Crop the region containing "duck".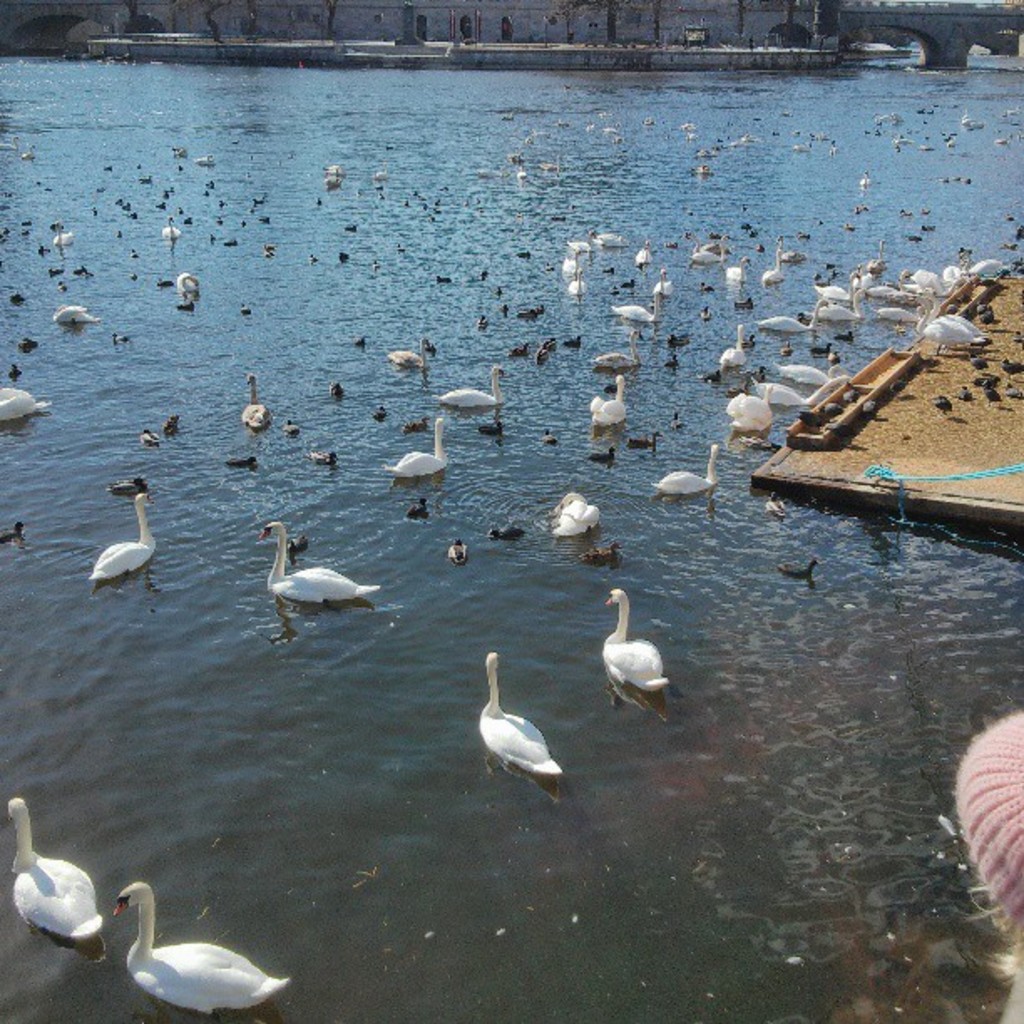
Crop region: bbox=[115, 890, 283, 1017].
